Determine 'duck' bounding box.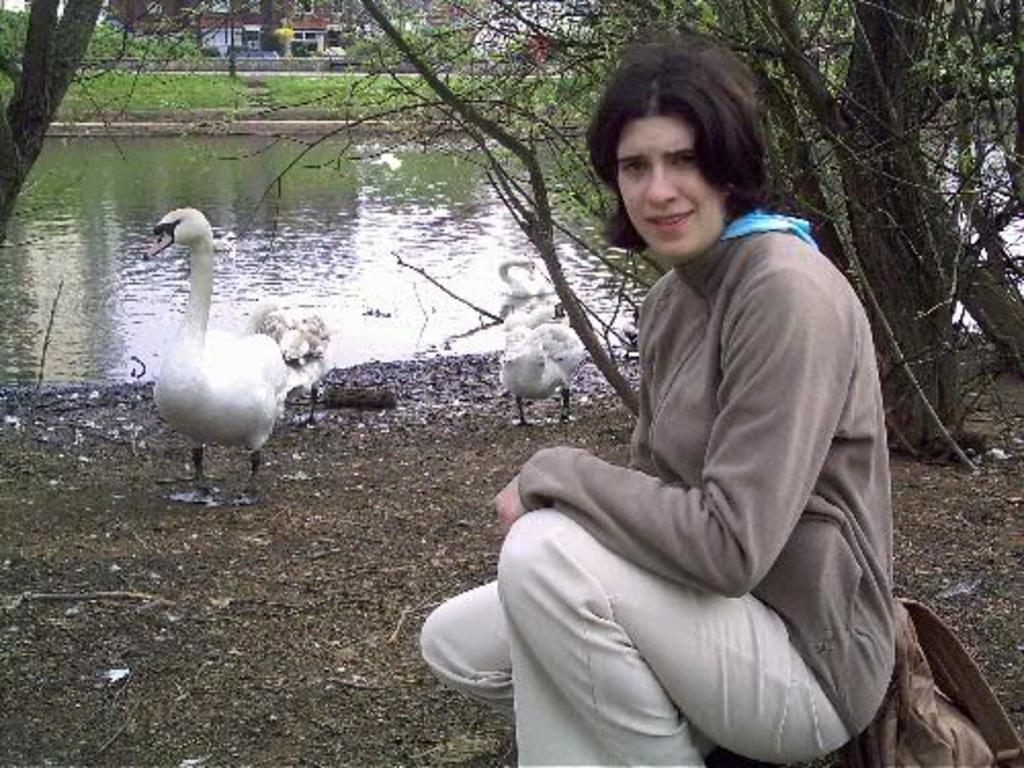
Determined: box(233, 297, 326, 426).
